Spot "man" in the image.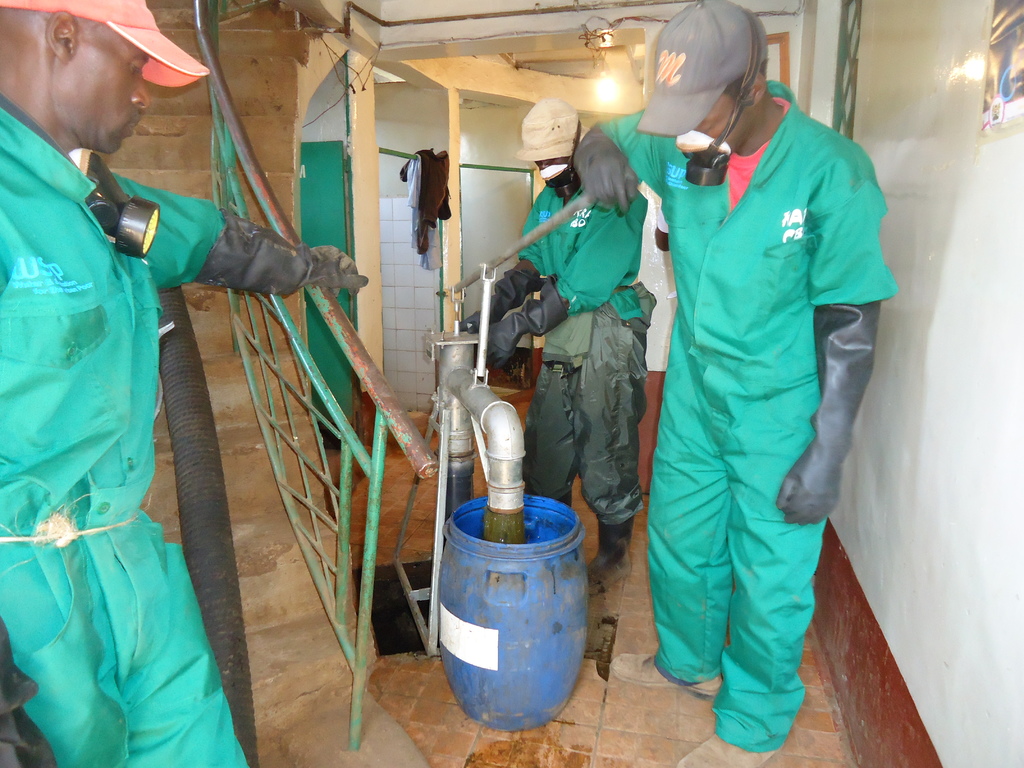
"man" found at {"x1": 452, "y1": 98, "x2": 657, "y2": 593}.
